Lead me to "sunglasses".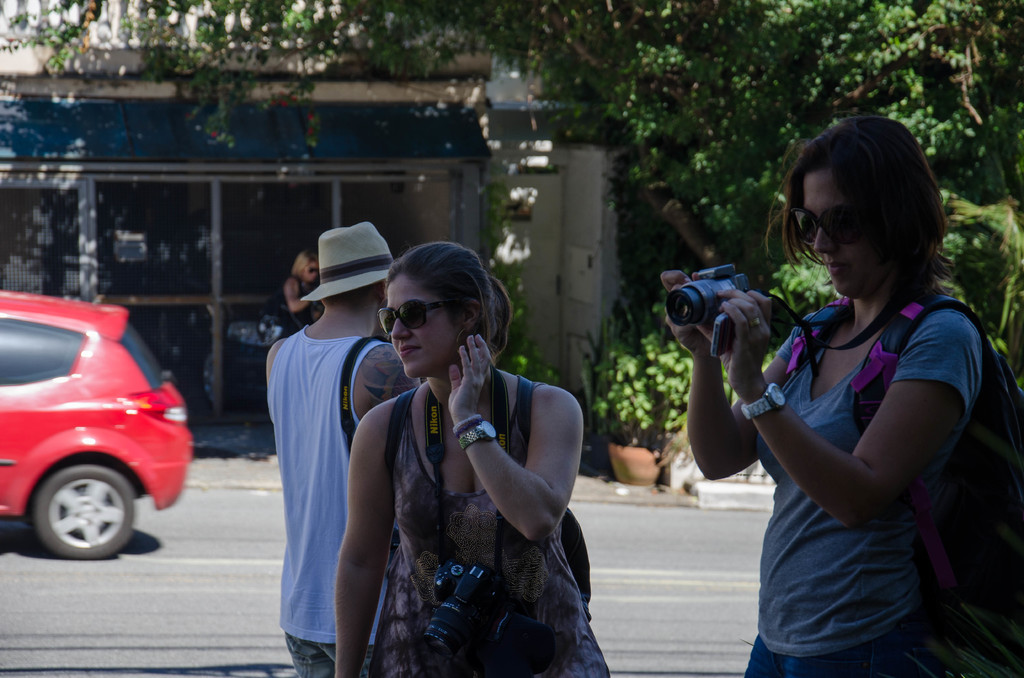
Lead to x1=378 y1=298 x2=449 y2=339.
